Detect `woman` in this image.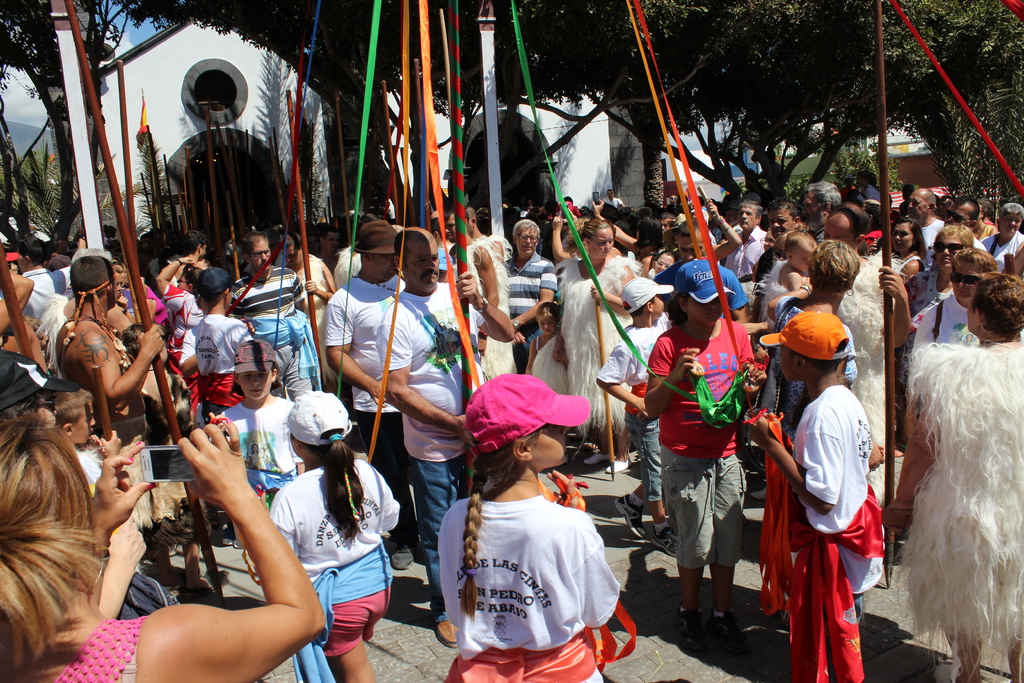
Detection: (x1=877, y1=273, x2=1023, y2=682).
